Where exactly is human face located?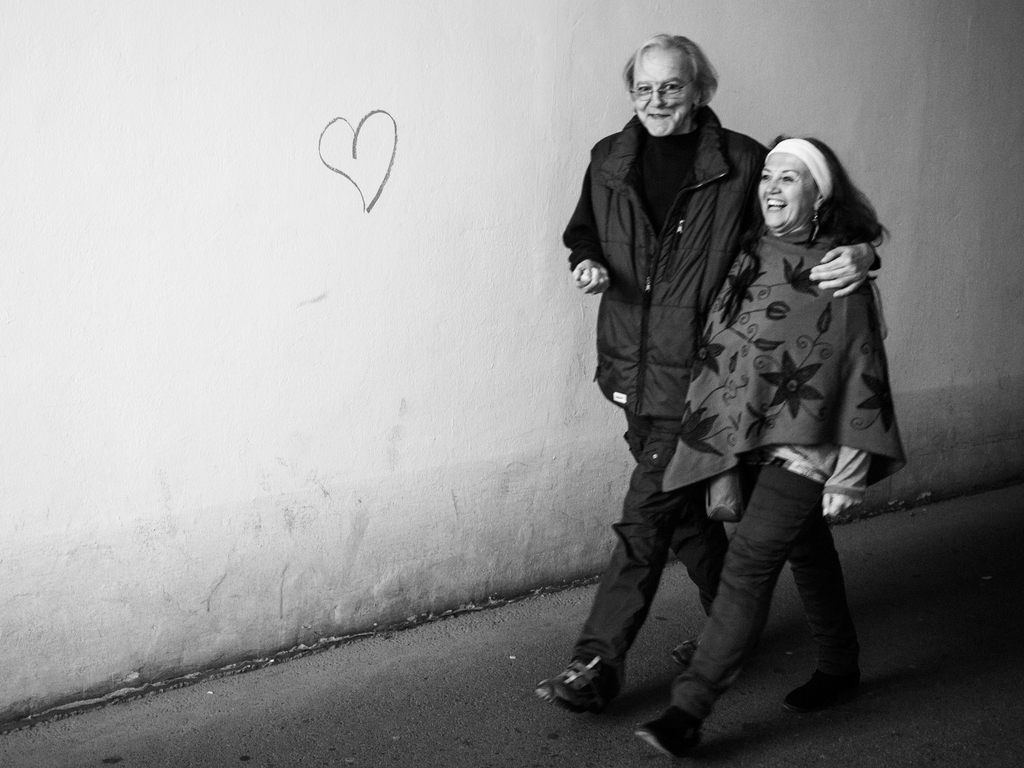
Its bounding box is <box>633,48,701,135</box>.
